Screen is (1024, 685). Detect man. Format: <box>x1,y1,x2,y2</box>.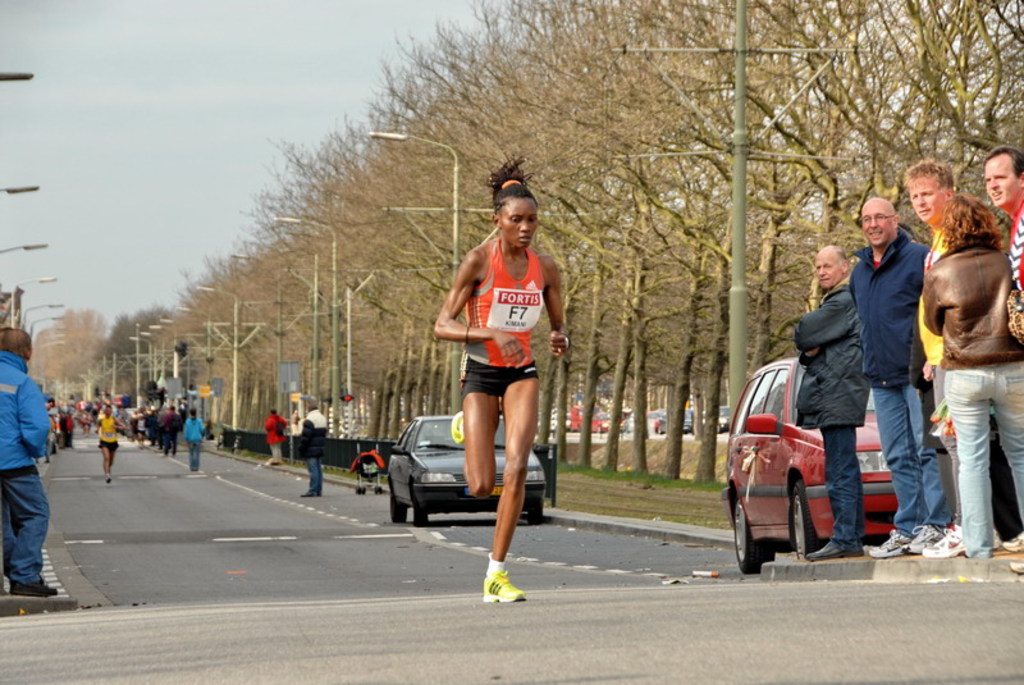
<box>288,397,320,502</box>.
